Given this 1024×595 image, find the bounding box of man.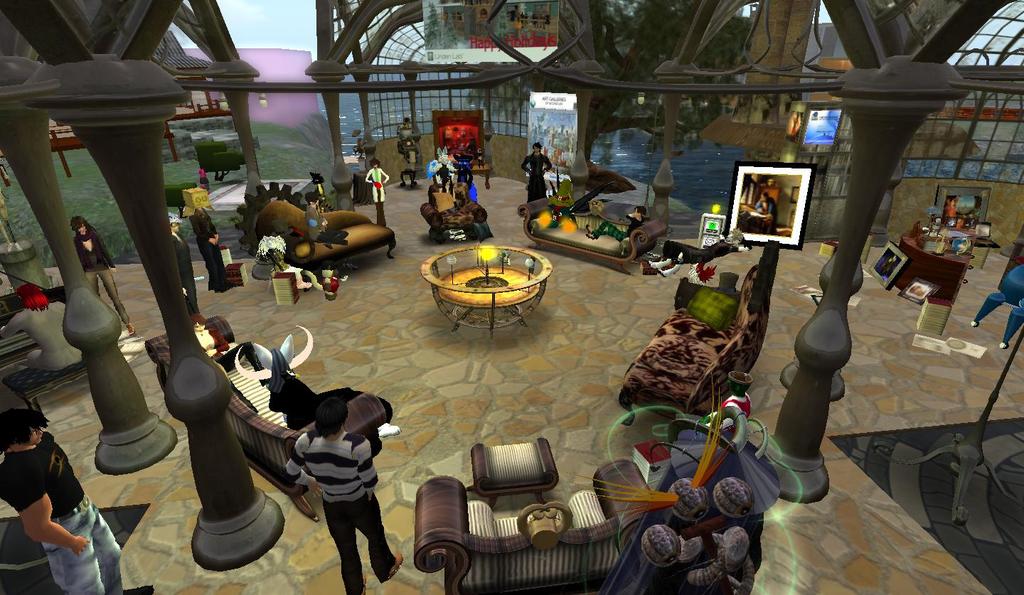
bbox=[297, 387, 398, 594].
